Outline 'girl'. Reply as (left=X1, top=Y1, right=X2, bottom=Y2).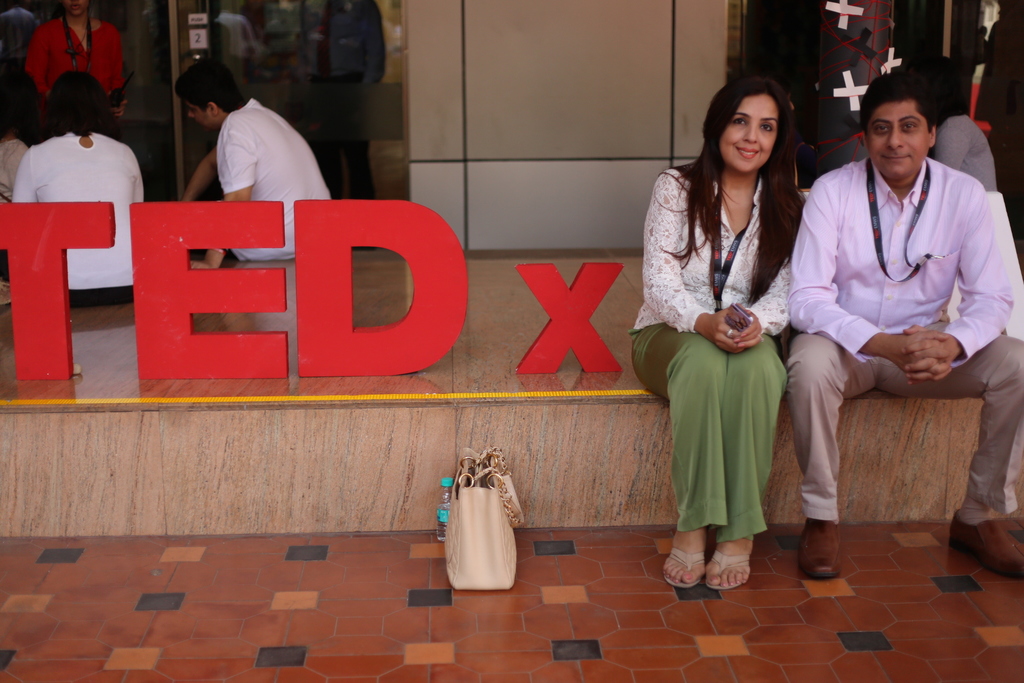
(left=31, top=0, right=120, bottom=111).
